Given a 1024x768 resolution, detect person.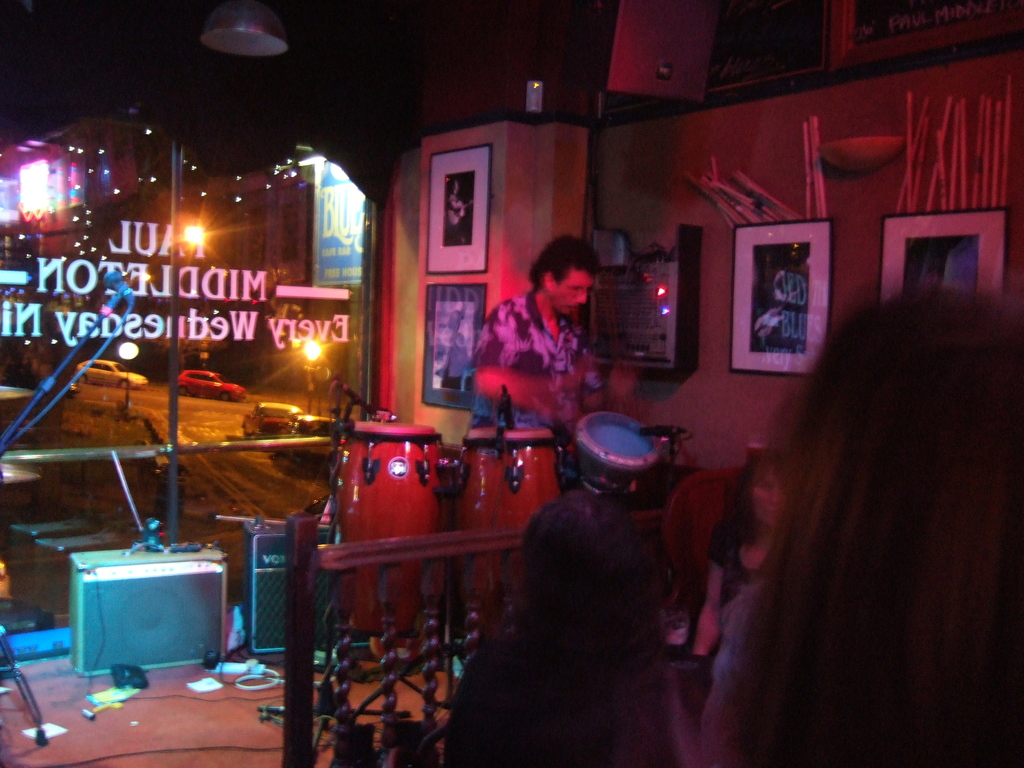
Rect(454, 457, 688, 767).
